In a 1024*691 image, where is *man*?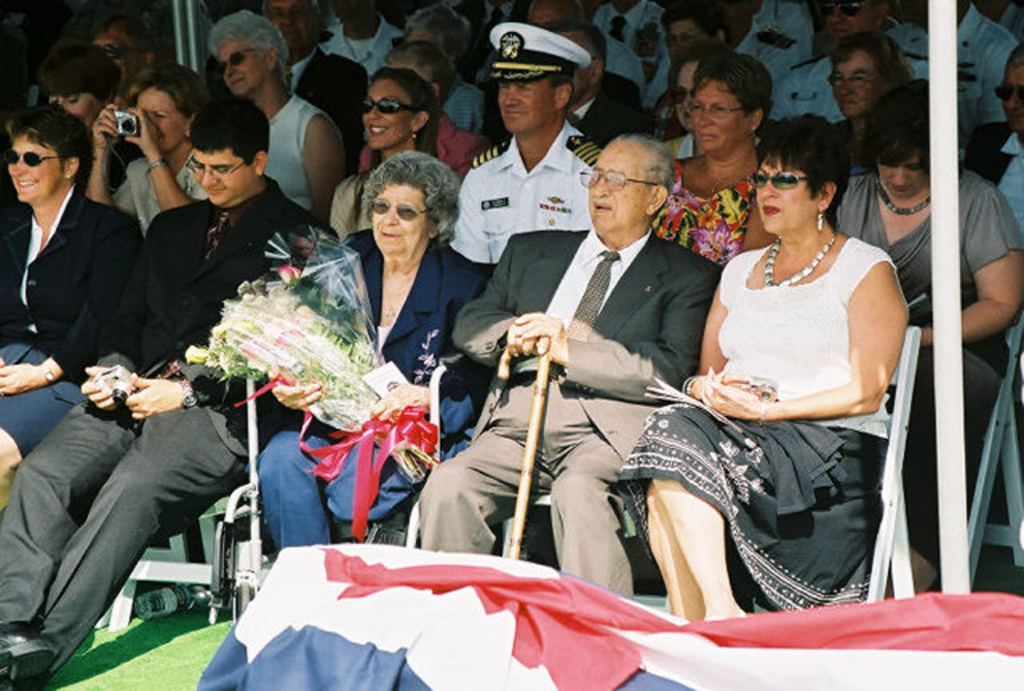
crop(964, 42, 1023, 246).
